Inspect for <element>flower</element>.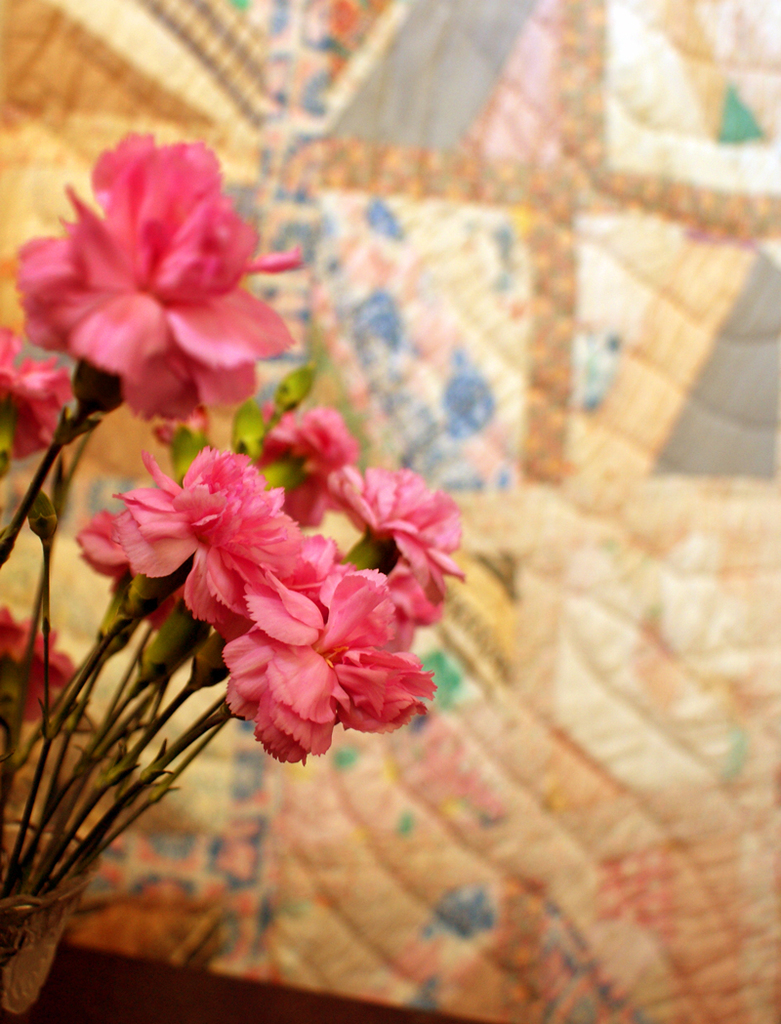
Inspection: crop(0, 604, 75, 728).
